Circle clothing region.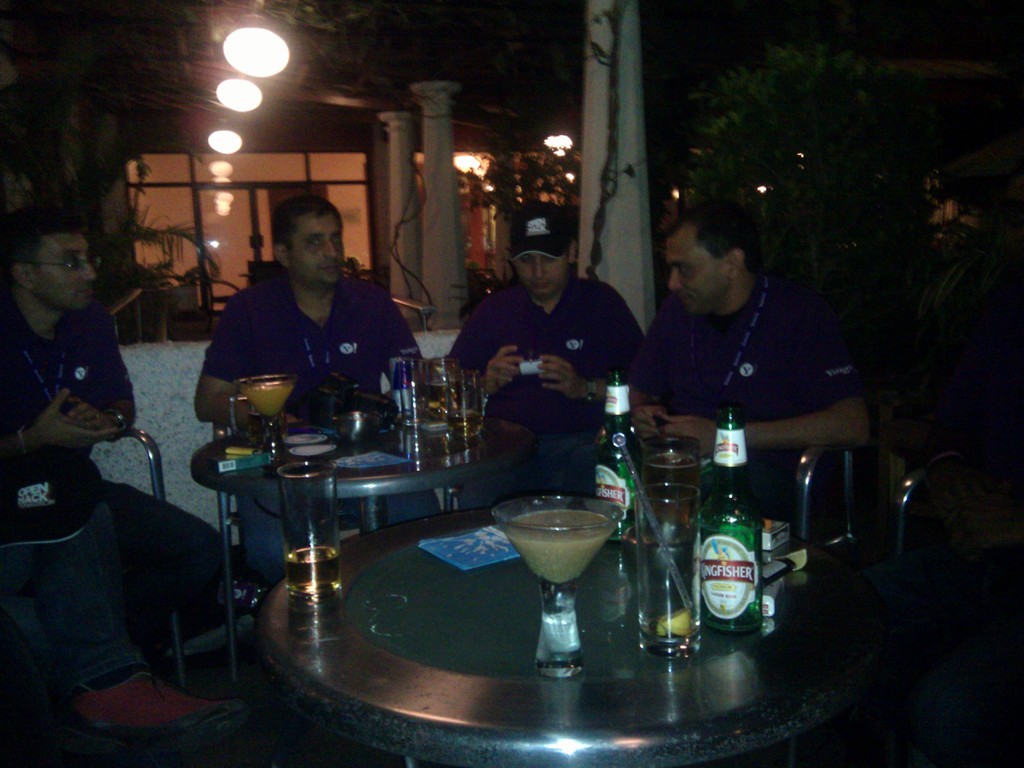
Region: box(6, 296, 138, 700).
